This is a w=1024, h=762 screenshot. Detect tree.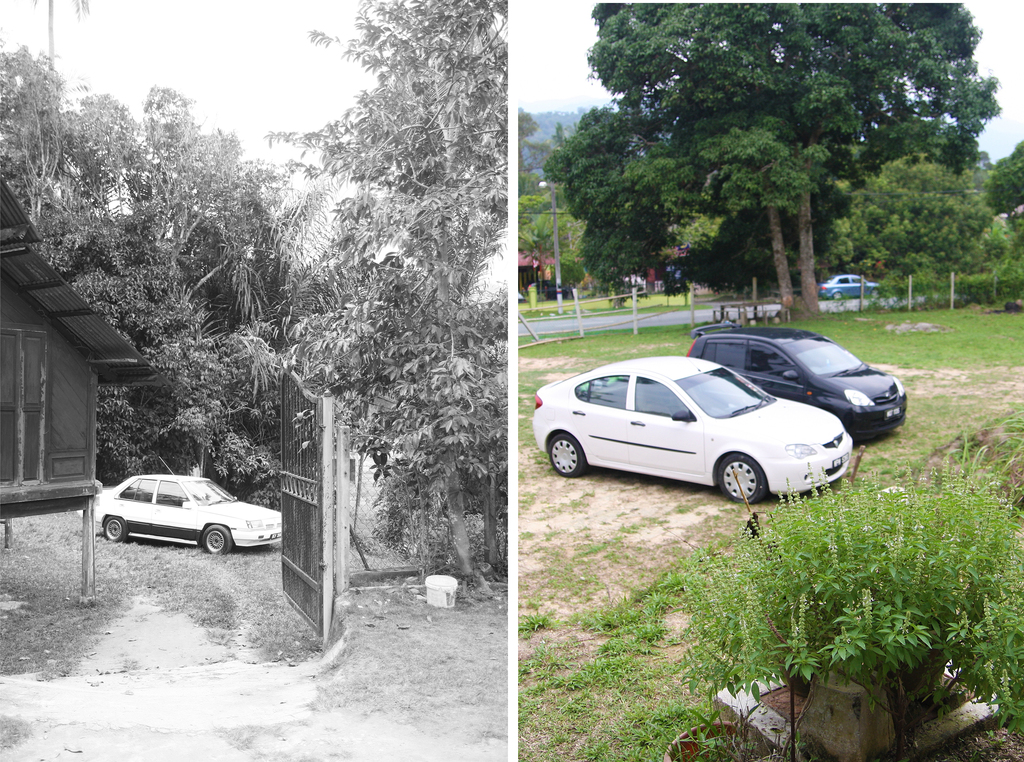
bbox=(552, 4, 1000, 317).
